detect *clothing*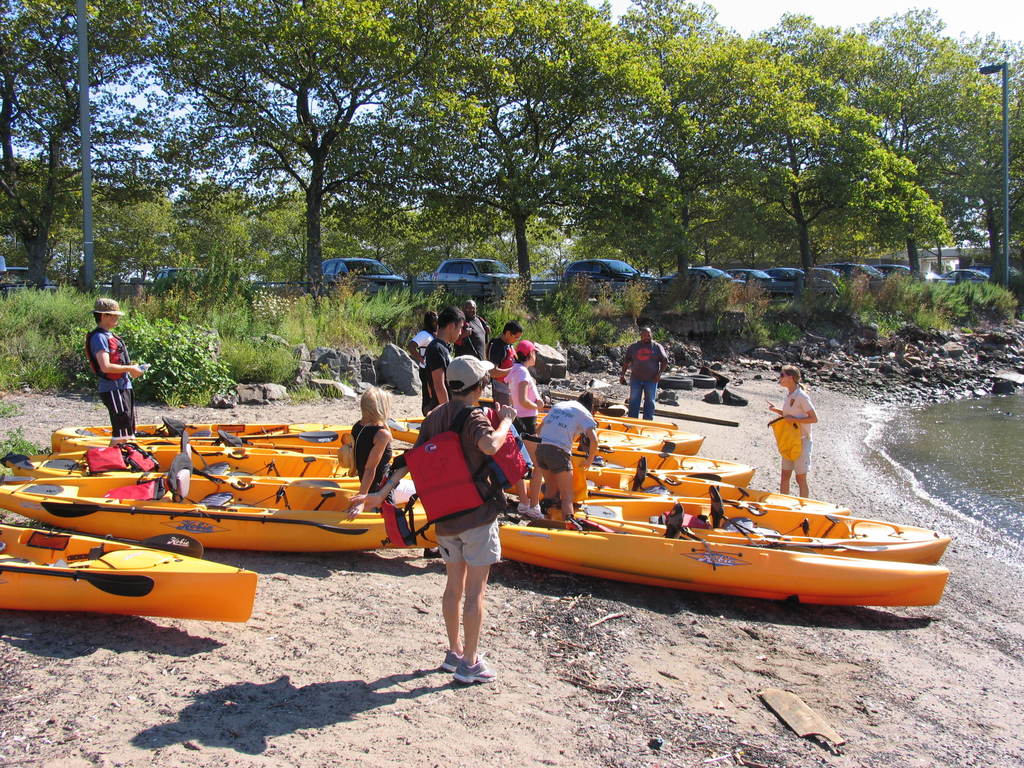
[left=619, top=335, right=666, bottom=422]
